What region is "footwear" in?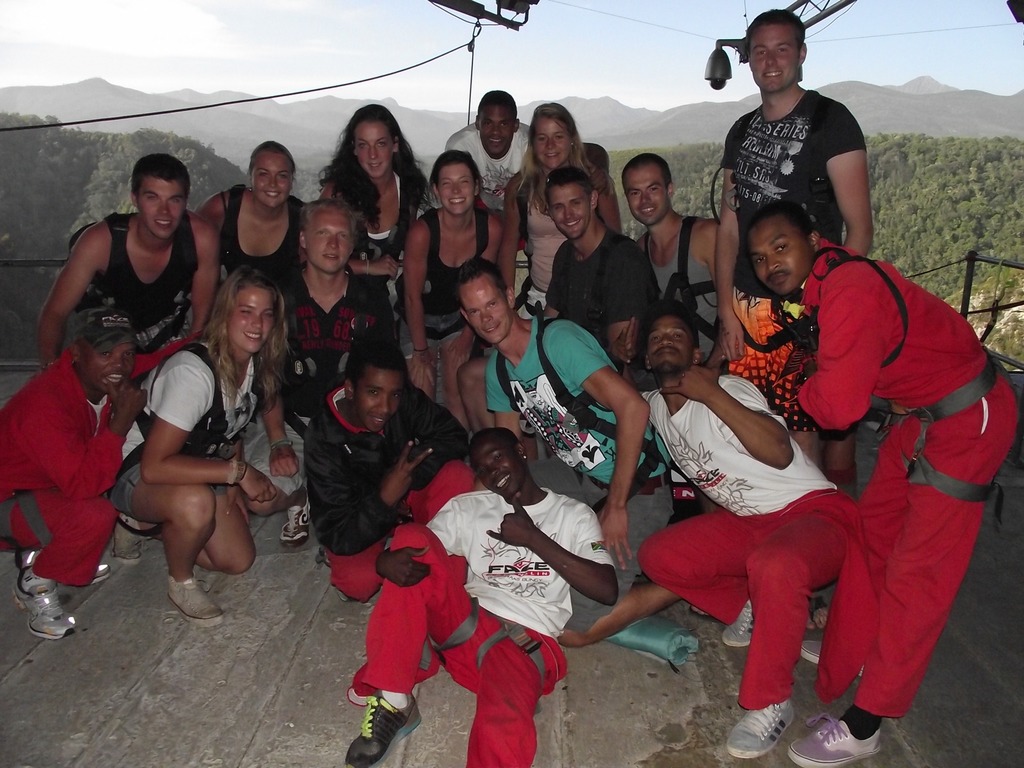
select_region(727, 696, 800, 754).
